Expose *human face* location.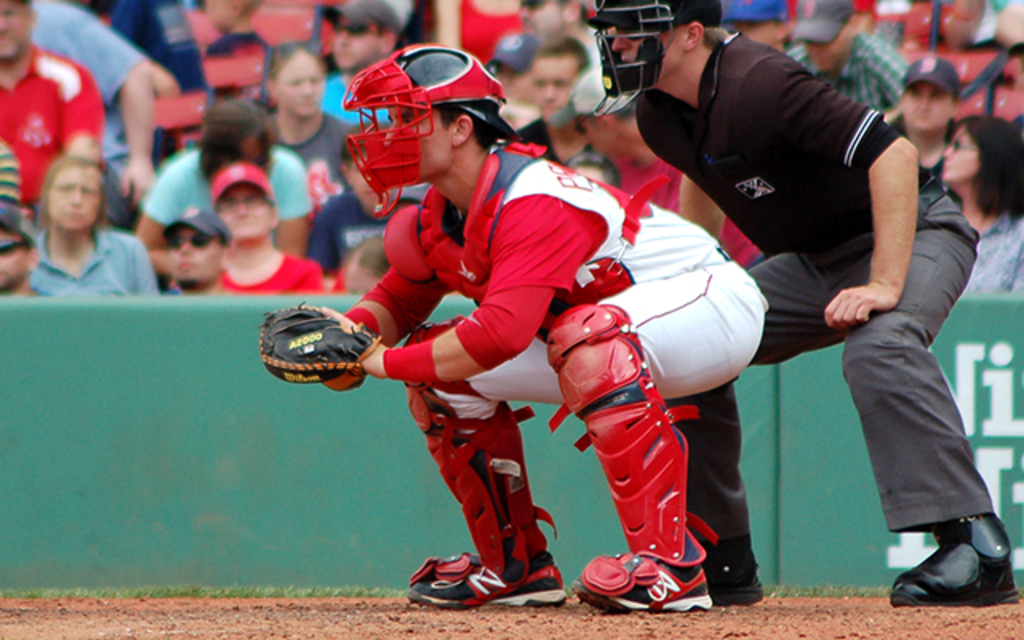
Exposed at 901 80 952 128.
